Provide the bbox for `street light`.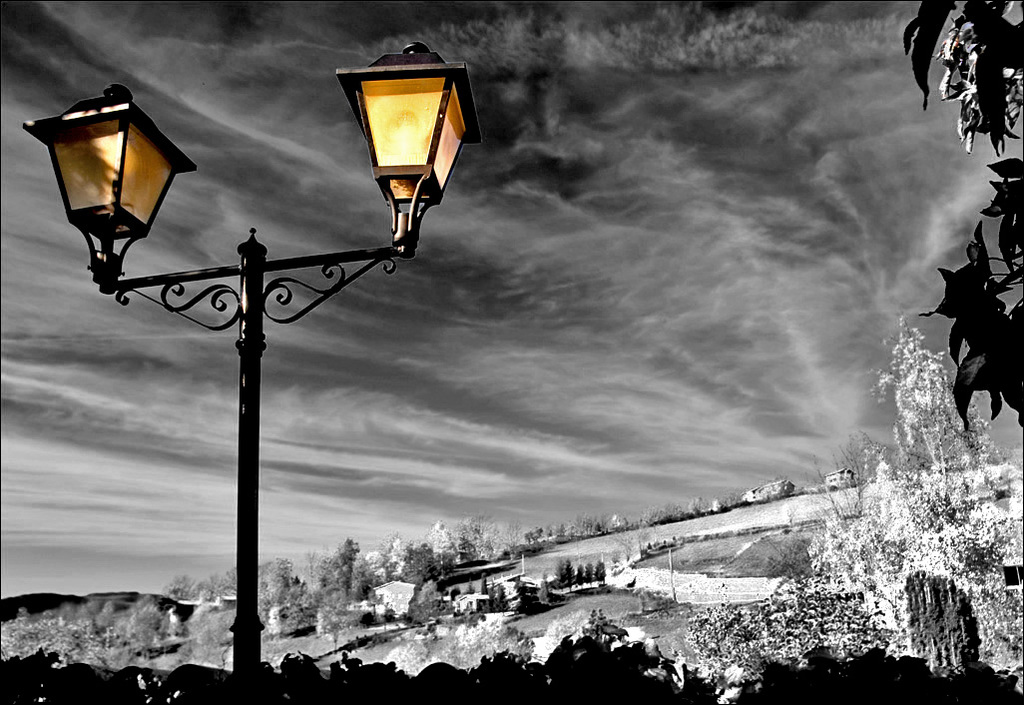
{"x1": 20, "y1": 38, "x2": 482, "y2": 681}.
